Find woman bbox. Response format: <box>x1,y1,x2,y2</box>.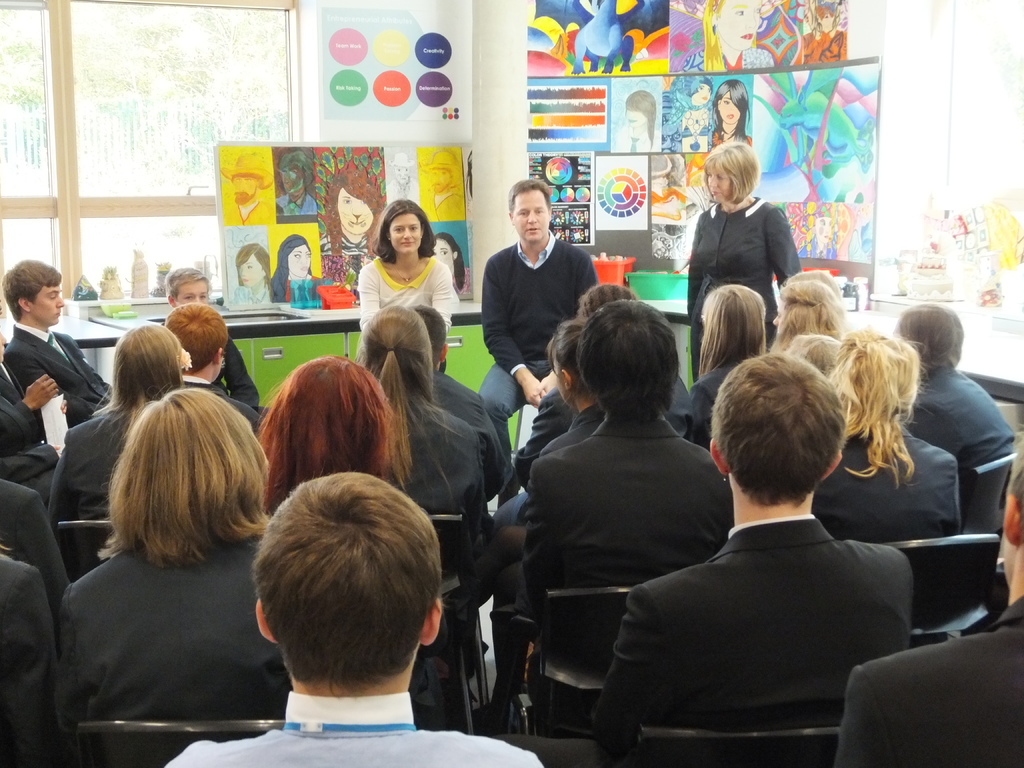
<box>714,76,763,148</box>.
